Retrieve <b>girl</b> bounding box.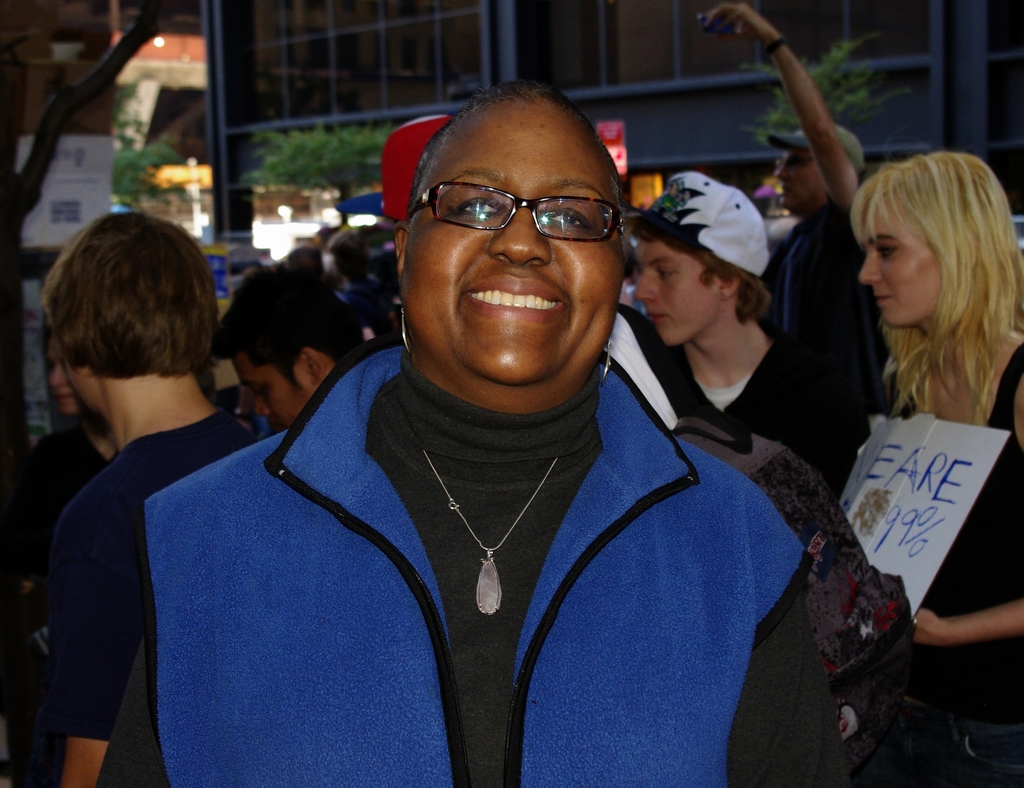
Bounding box: 856:146:1023:787.
